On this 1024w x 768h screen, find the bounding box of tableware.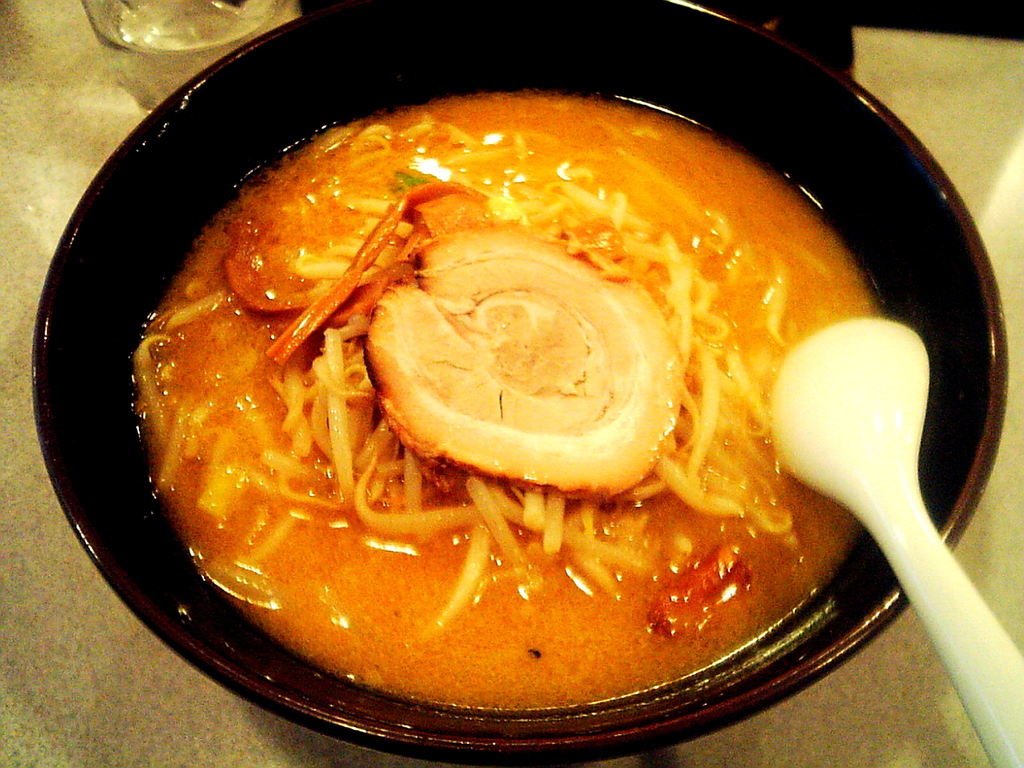
Bounding box: BBox(762, 207, 1023, 766).
